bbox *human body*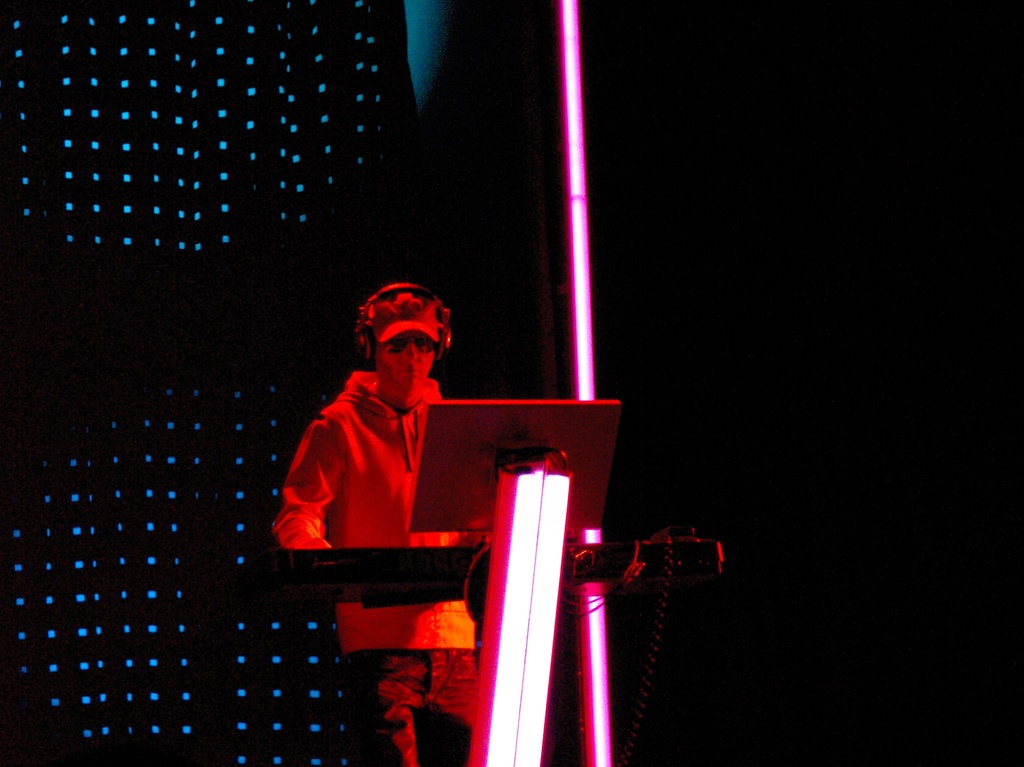
<bbox>277, 279, 490, 563</bbox>
